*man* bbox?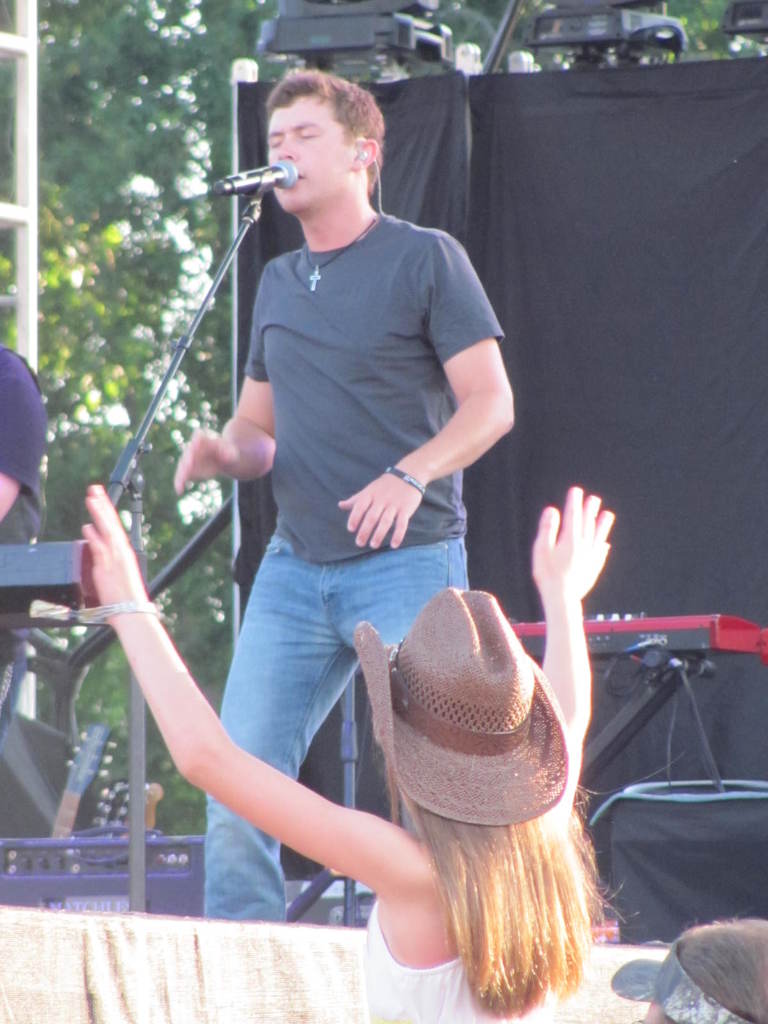
[116, 65, 575, 974]
